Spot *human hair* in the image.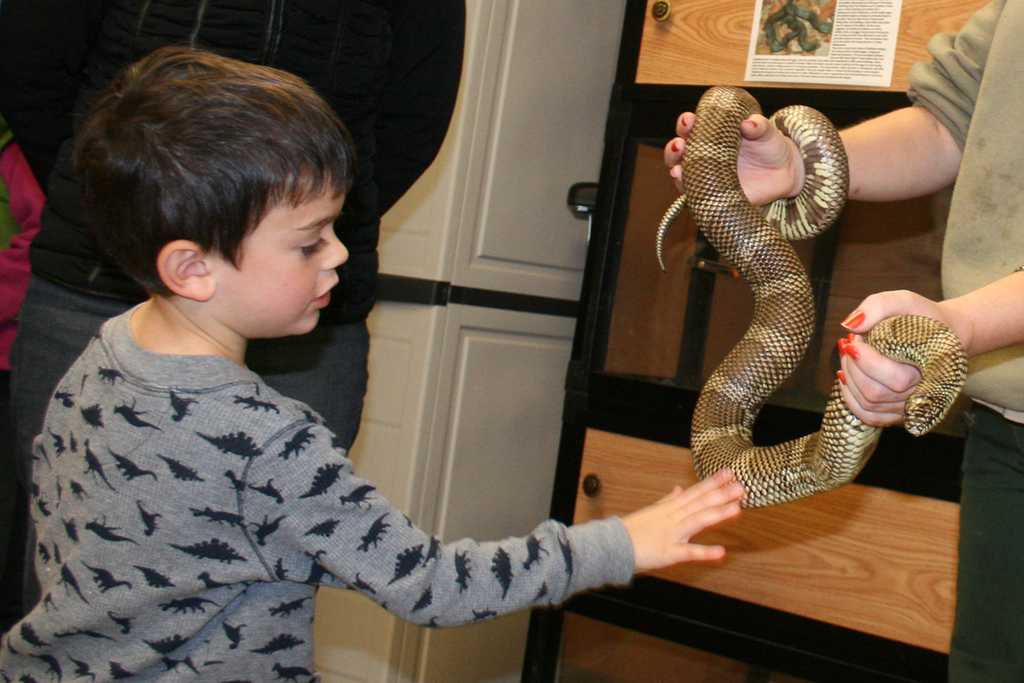
*human hair* found at pyautogui.locateOnScreen(82, 44, 331, 283).
